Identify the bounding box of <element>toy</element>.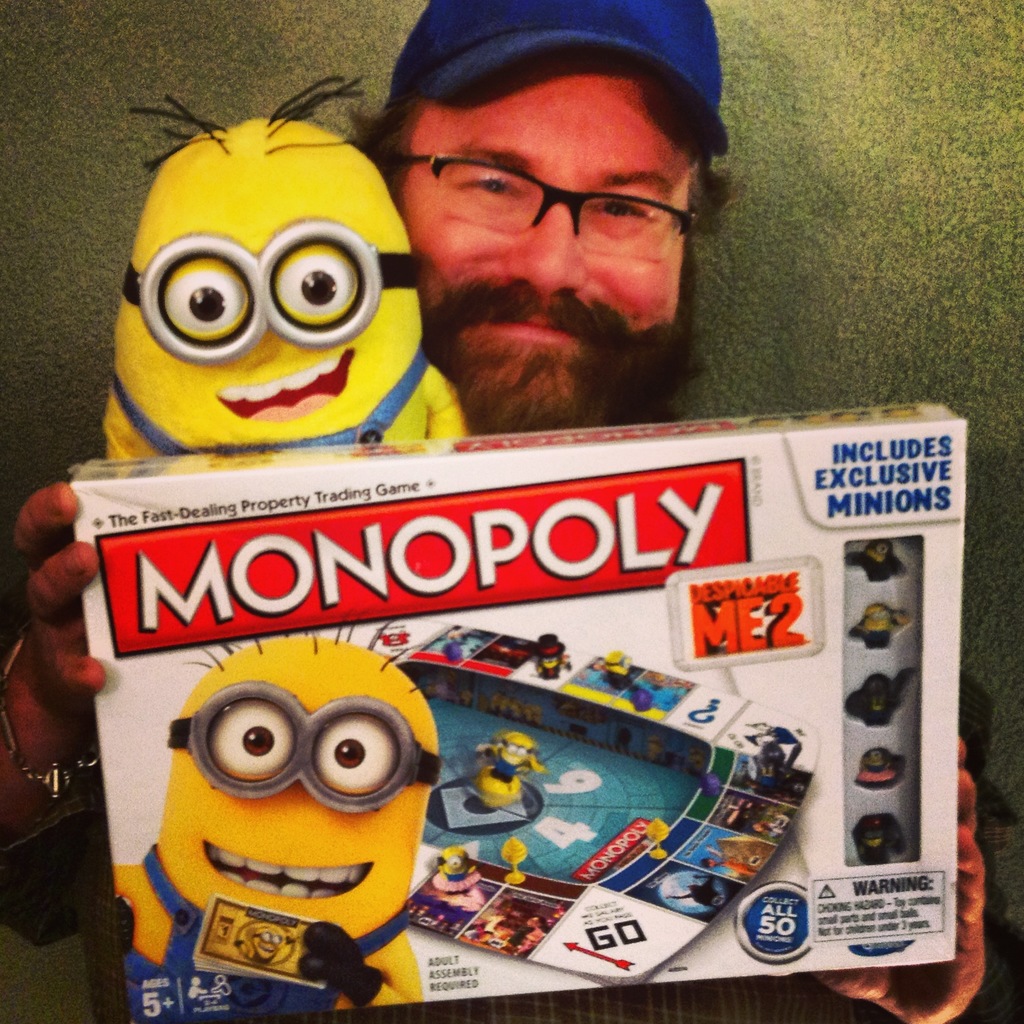
Rect(441, 845, 468, 886).
